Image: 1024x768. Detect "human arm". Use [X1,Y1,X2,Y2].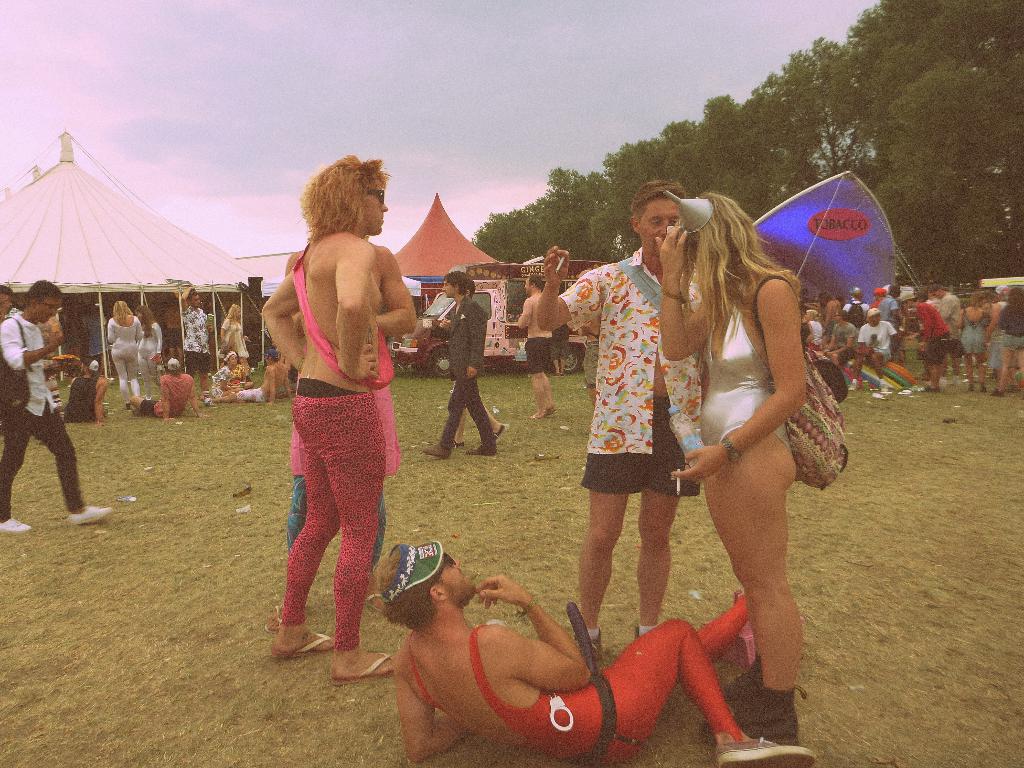
[154,317,160,352].
